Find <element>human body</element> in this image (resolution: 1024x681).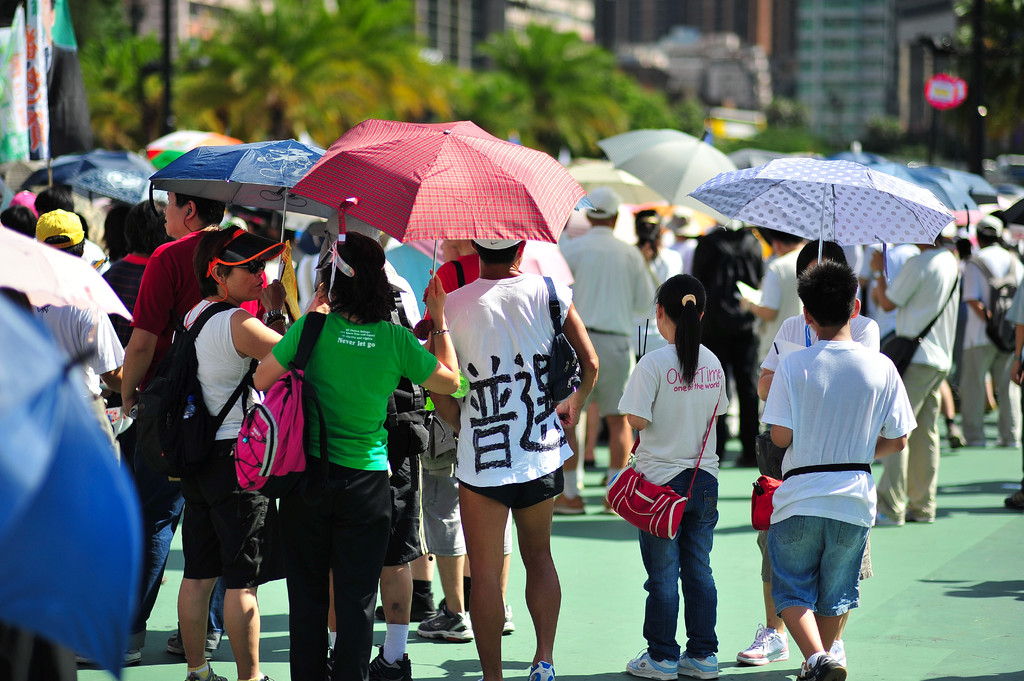
Rect(41, 209, 95, 258).
